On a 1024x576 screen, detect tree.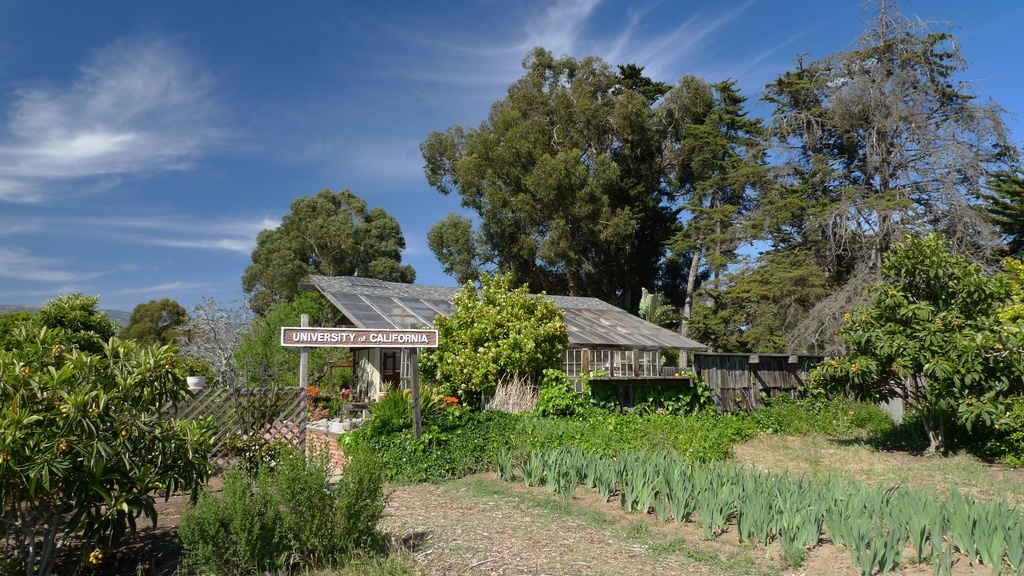
{"x1": 417, "y1": 42, "x2": 766, "y2": 377}.
